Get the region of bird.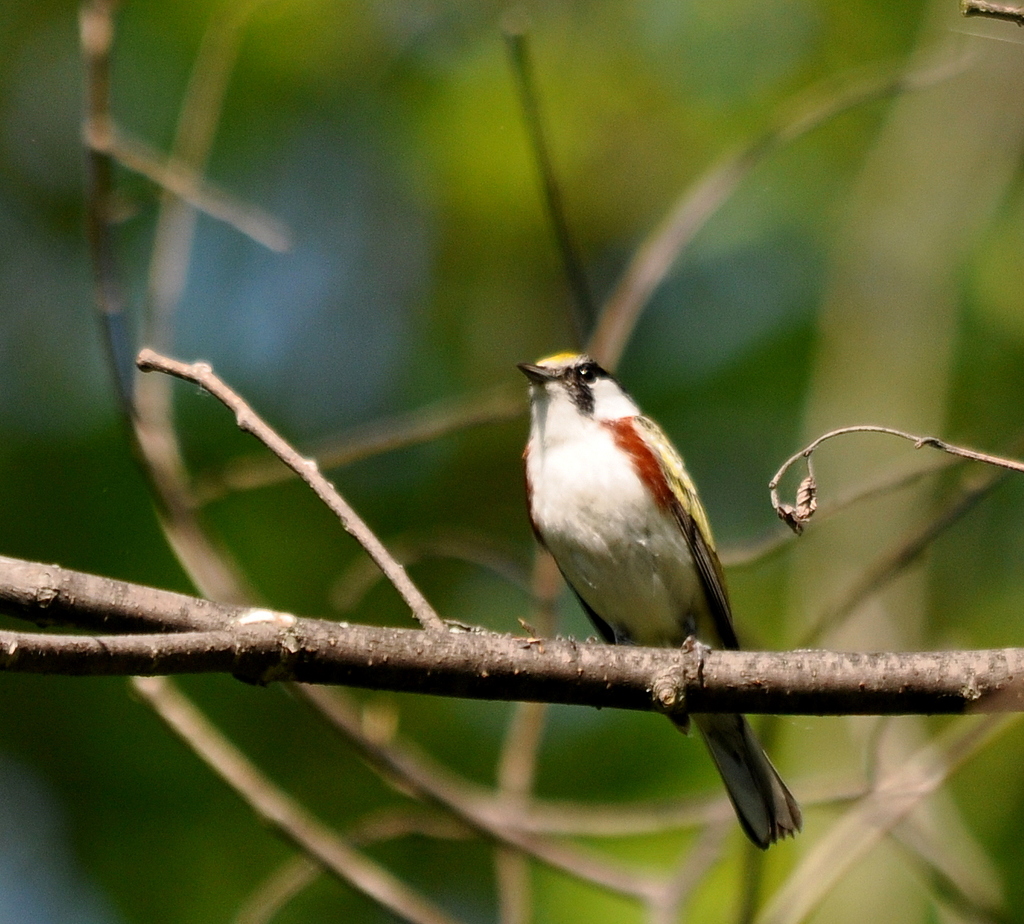
503 371 792 814.
